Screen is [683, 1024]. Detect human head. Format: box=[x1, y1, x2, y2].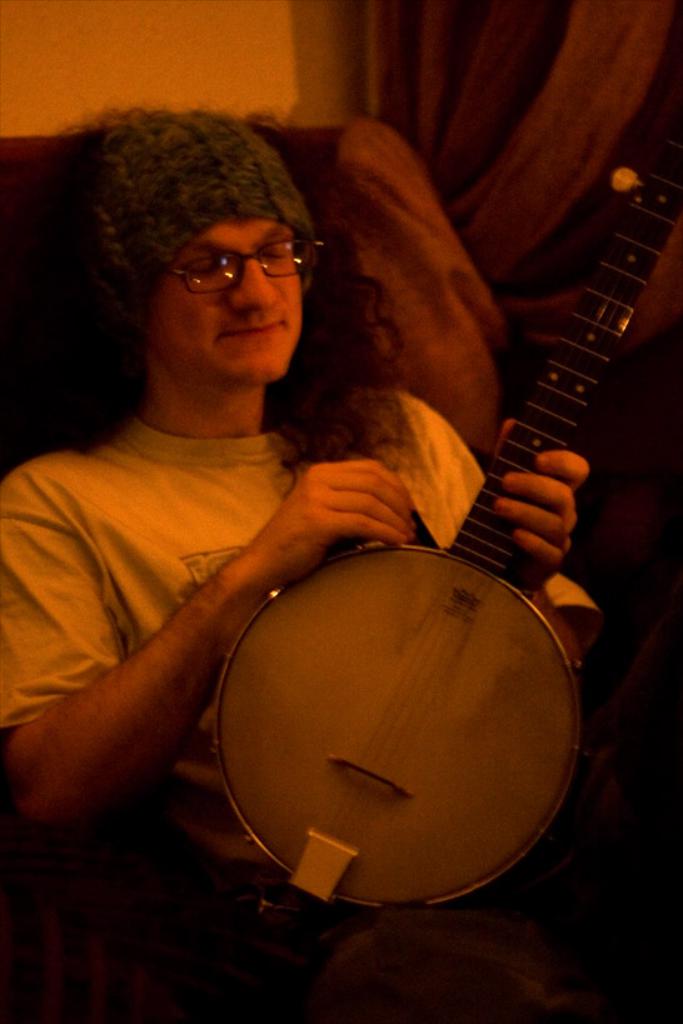
box=[99, 131, 336, 396].
